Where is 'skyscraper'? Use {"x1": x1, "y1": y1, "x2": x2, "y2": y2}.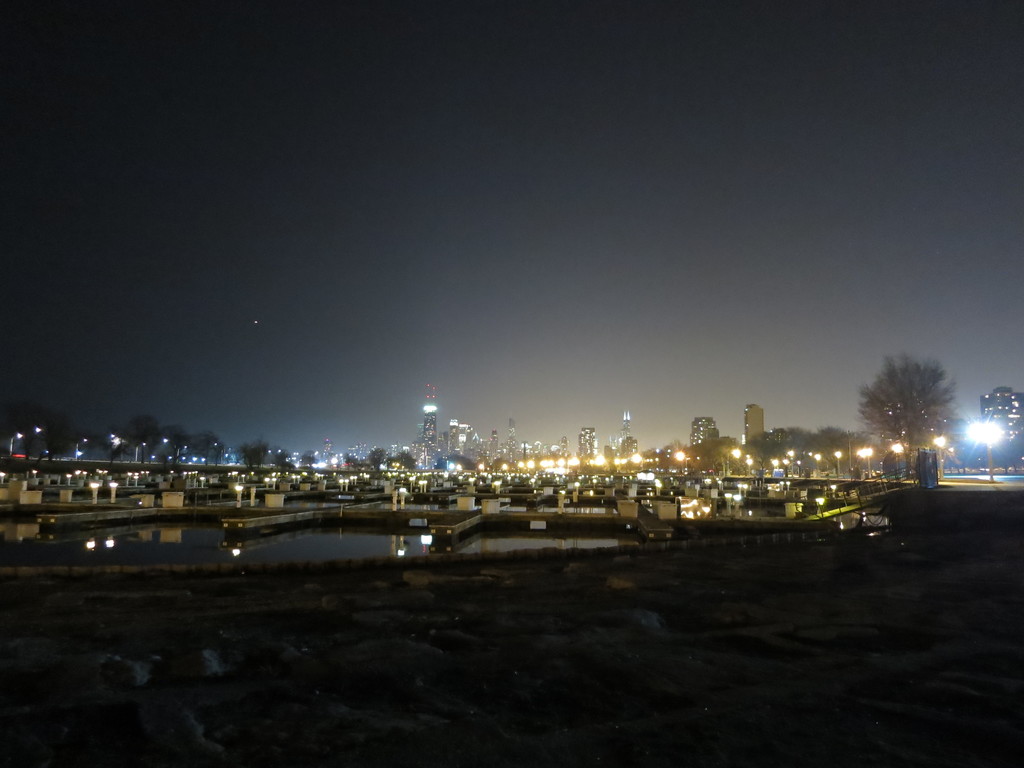
{"x1": 574, "y1": 424, "x2": 599, "y2": 466}.
